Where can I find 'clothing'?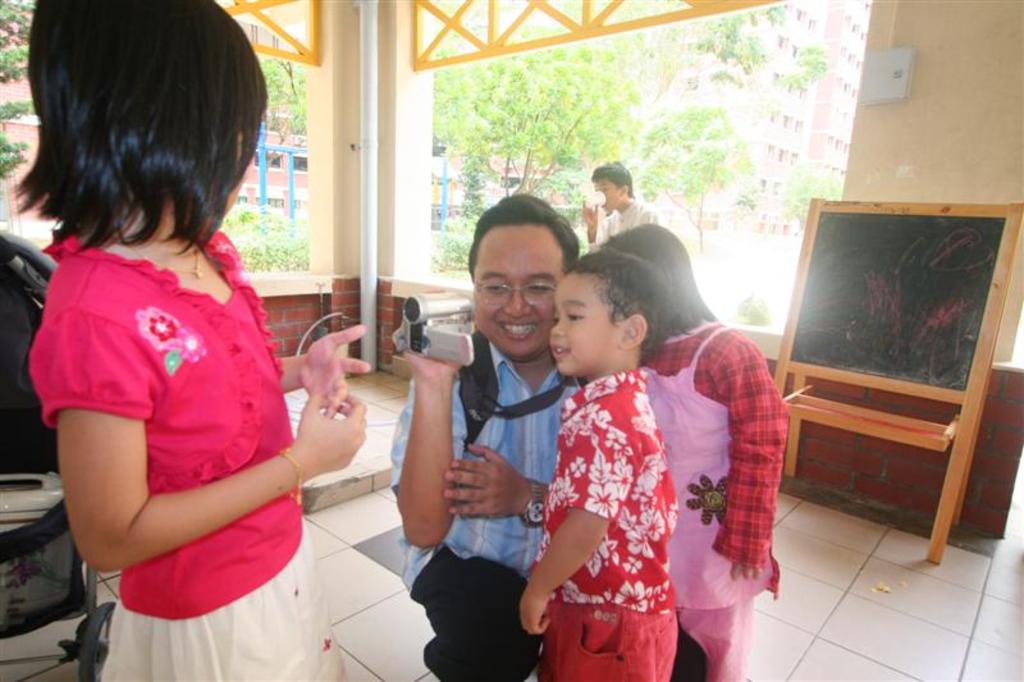
You can find it at Rect(532, 365, 685, 681).
